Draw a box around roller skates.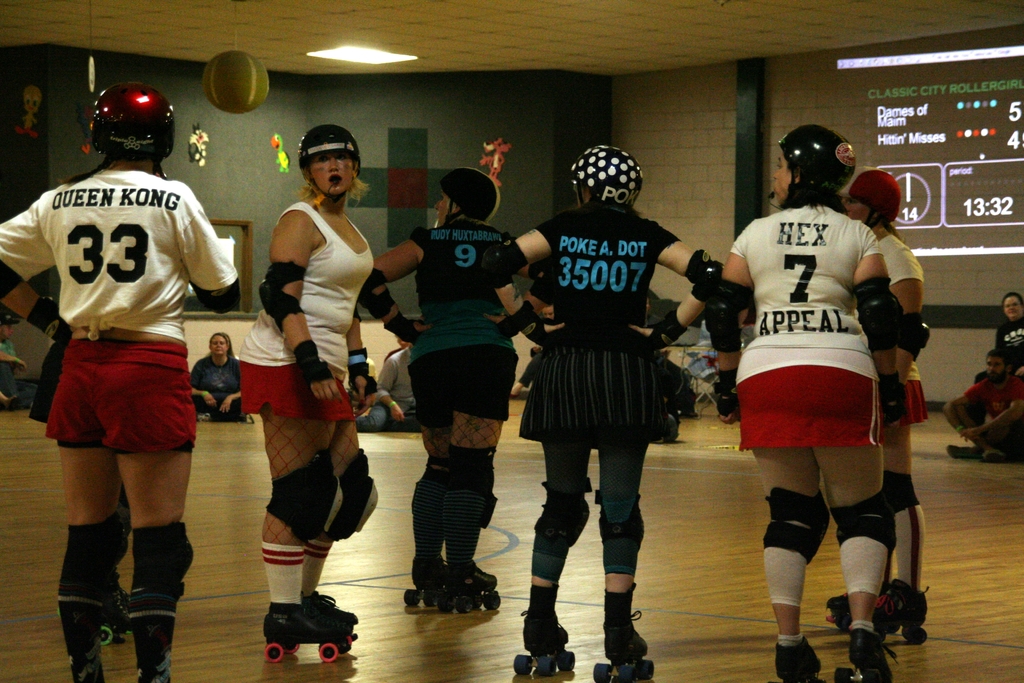
locate(826, 591, 852, 635).
